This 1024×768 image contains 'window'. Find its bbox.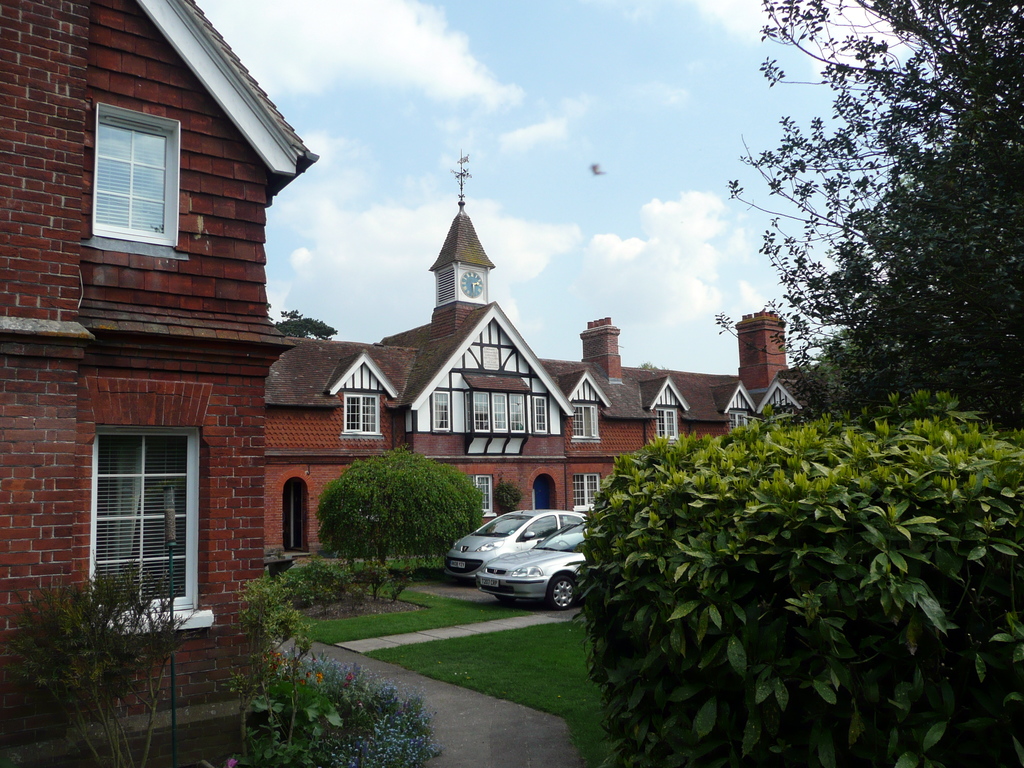
573 400 599 431.
